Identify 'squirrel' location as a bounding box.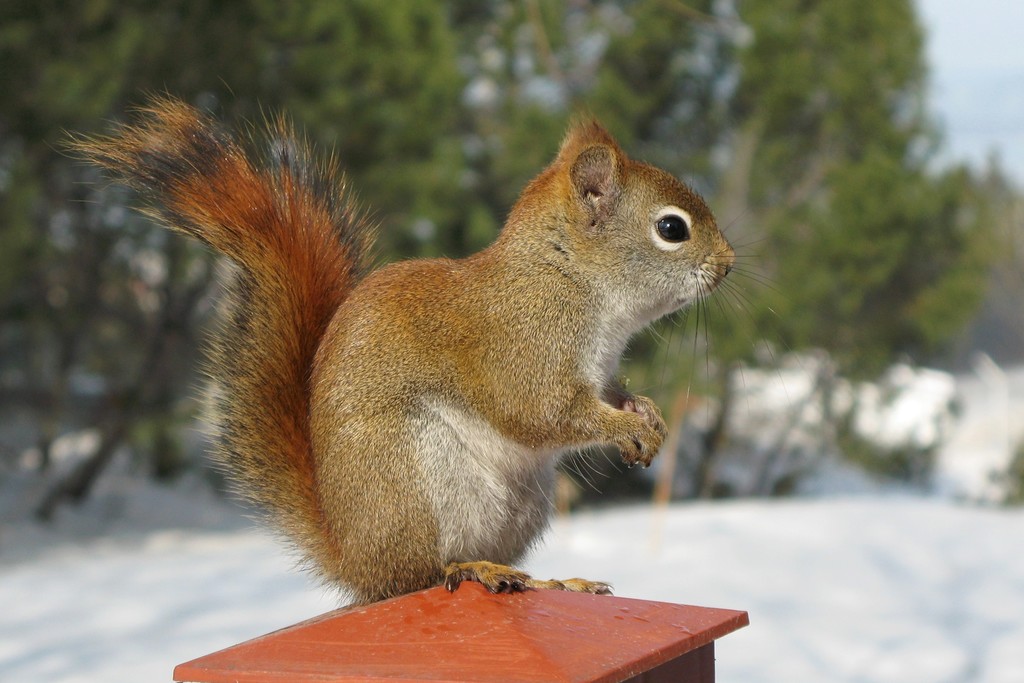
<region>33, 59, 806, 597</region>.
